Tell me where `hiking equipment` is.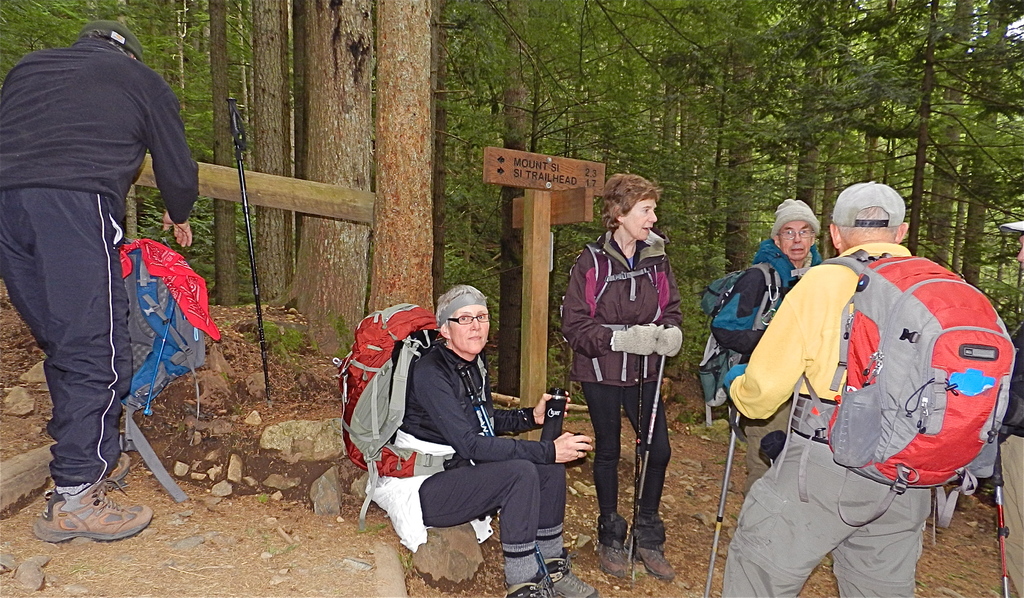
`hiking equipment` is at x1=464, y1=361, x2=556, y2=595.
